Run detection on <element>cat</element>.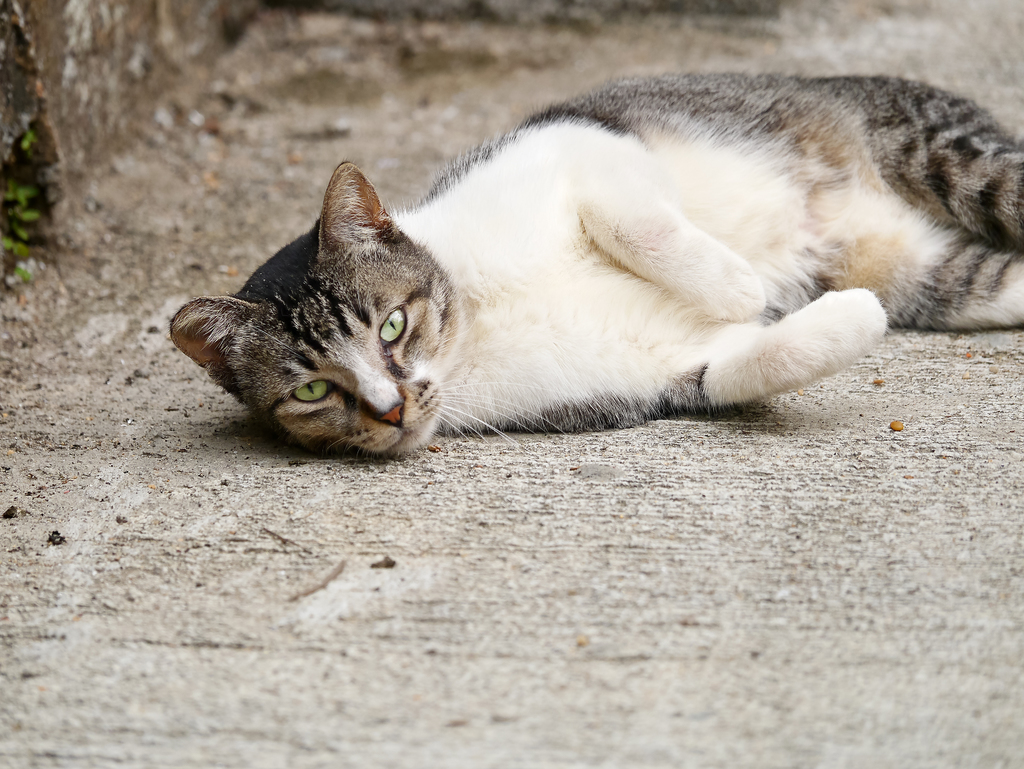
Result: Rect(166, 67, 1023, 471).
